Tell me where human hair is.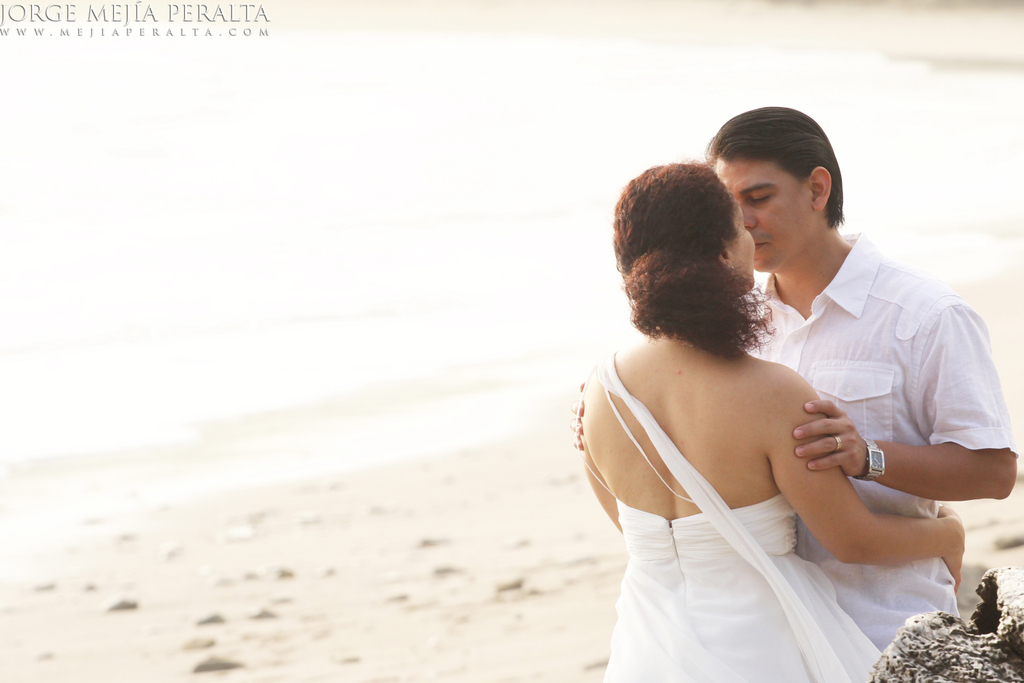
human hair is at {"x1": 621, "y1": 153, "x2": 770, "y2": 367}.
